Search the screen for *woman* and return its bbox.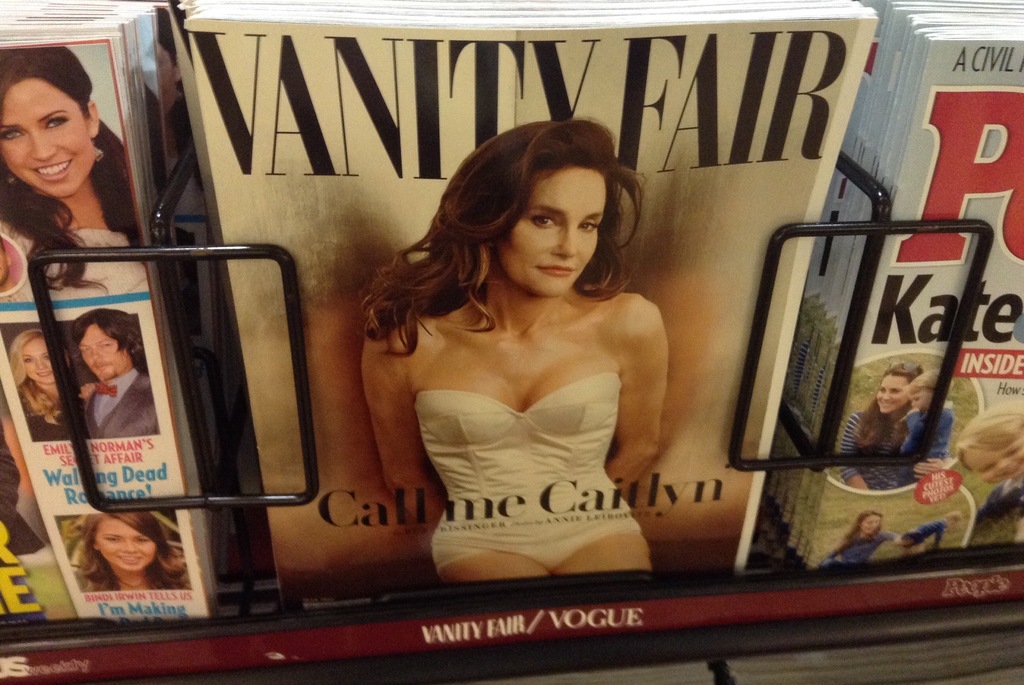
Found: l=0, t=44, r=152, b=310.
